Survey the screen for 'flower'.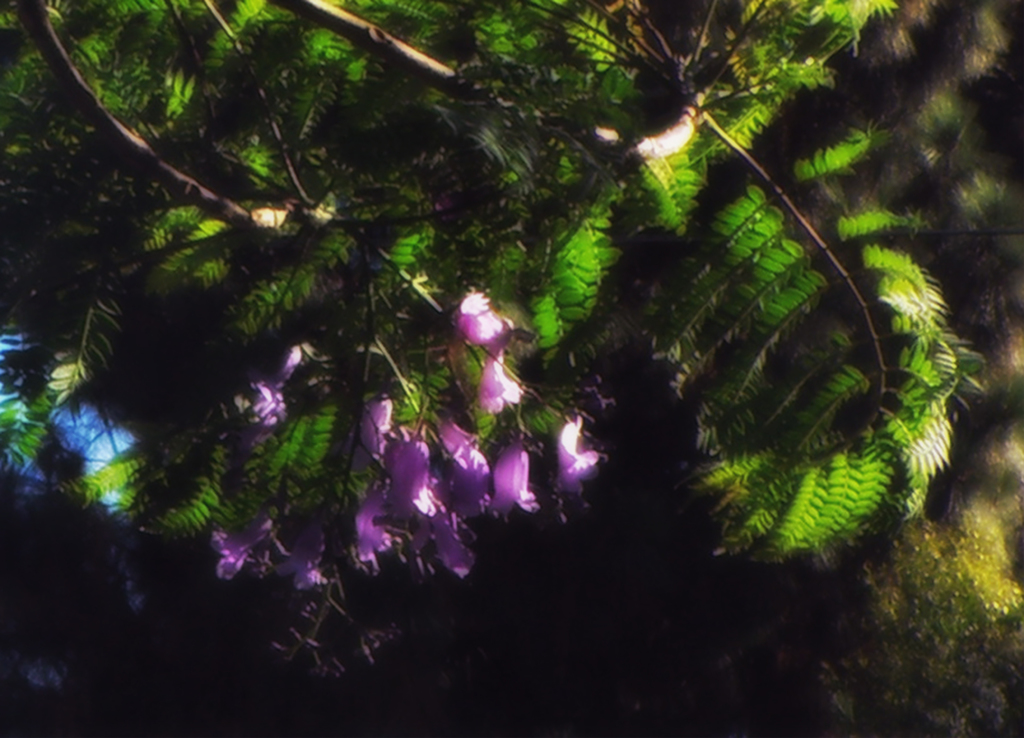
Survey found: select_region(223, 370, 294, 455).
